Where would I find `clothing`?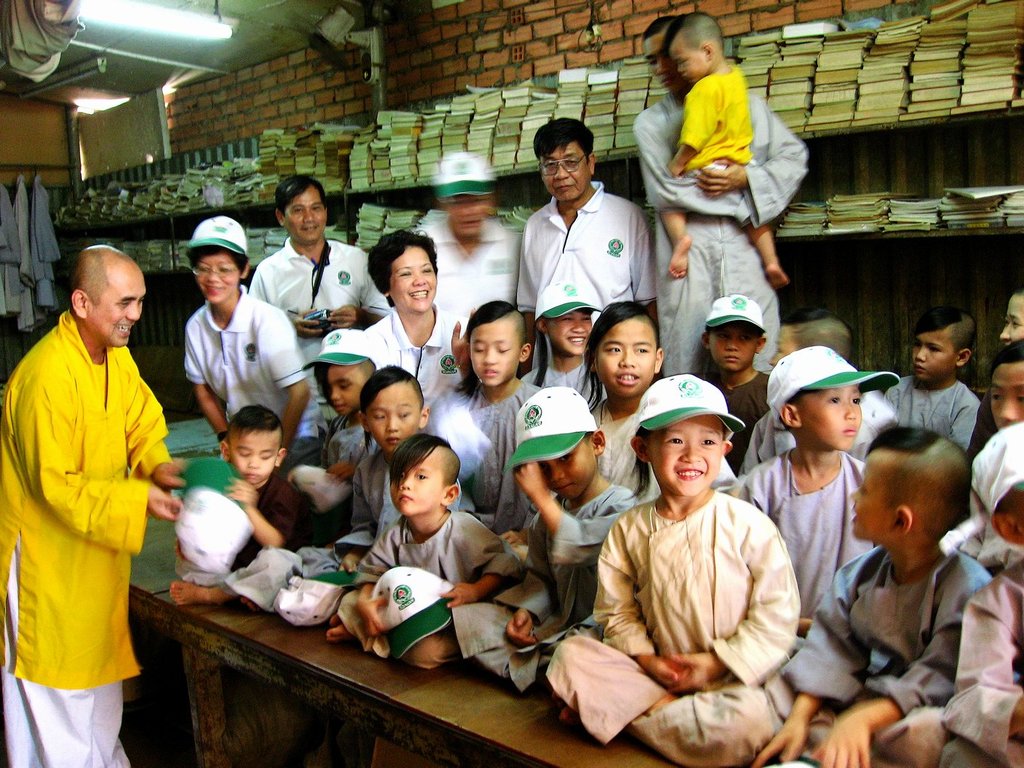
At l=641, t=84, r=809, b=387.
